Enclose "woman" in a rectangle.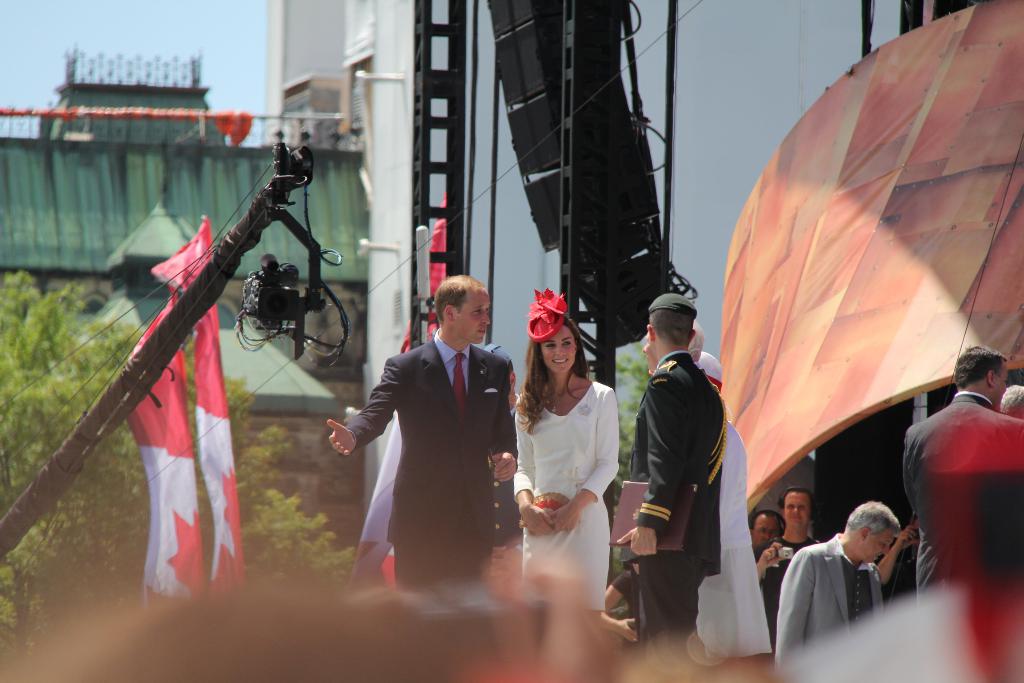
rect(511, 279, 619, 625).
